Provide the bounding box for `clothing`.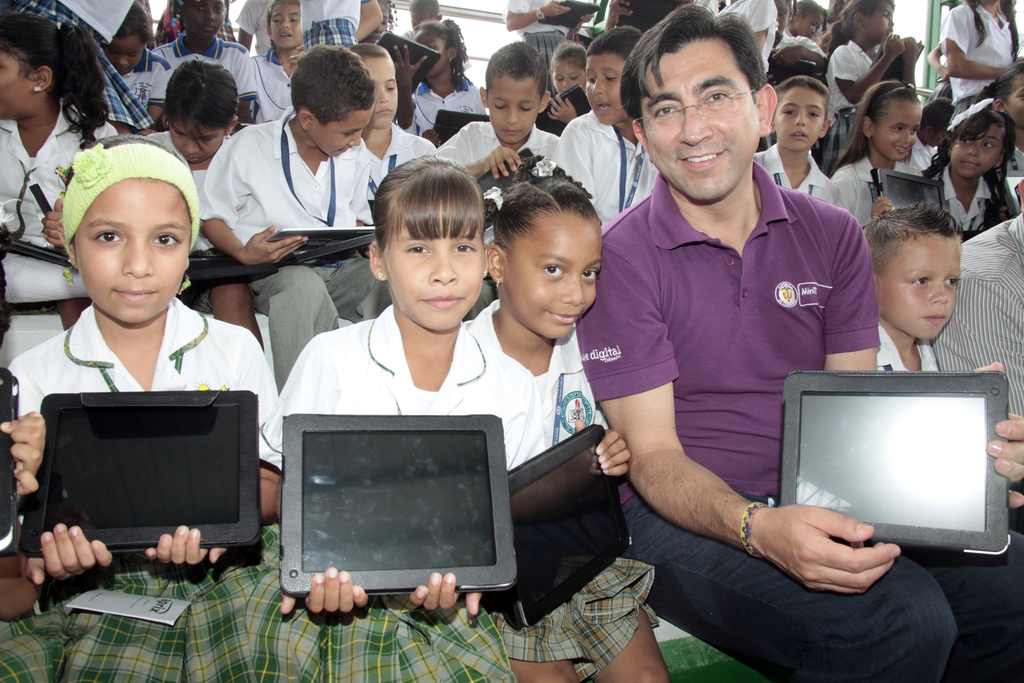
BBox(0, 94, 118, 306).
